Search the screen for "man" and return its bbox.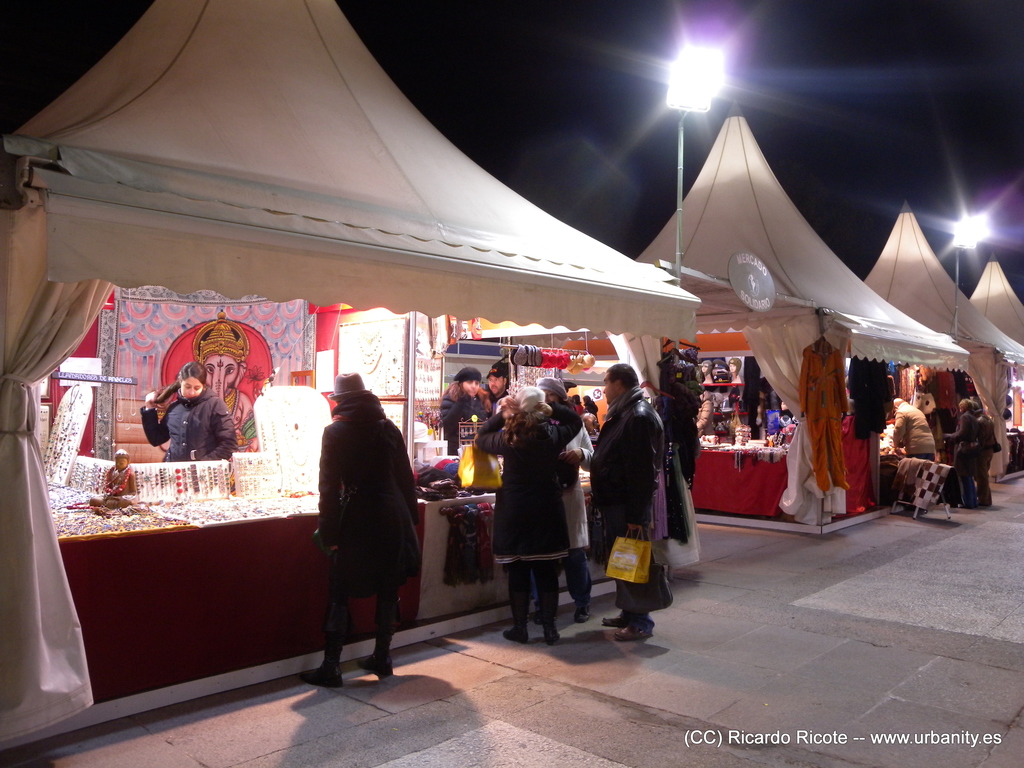
Found: BBox(886, 393, 936, 515).
